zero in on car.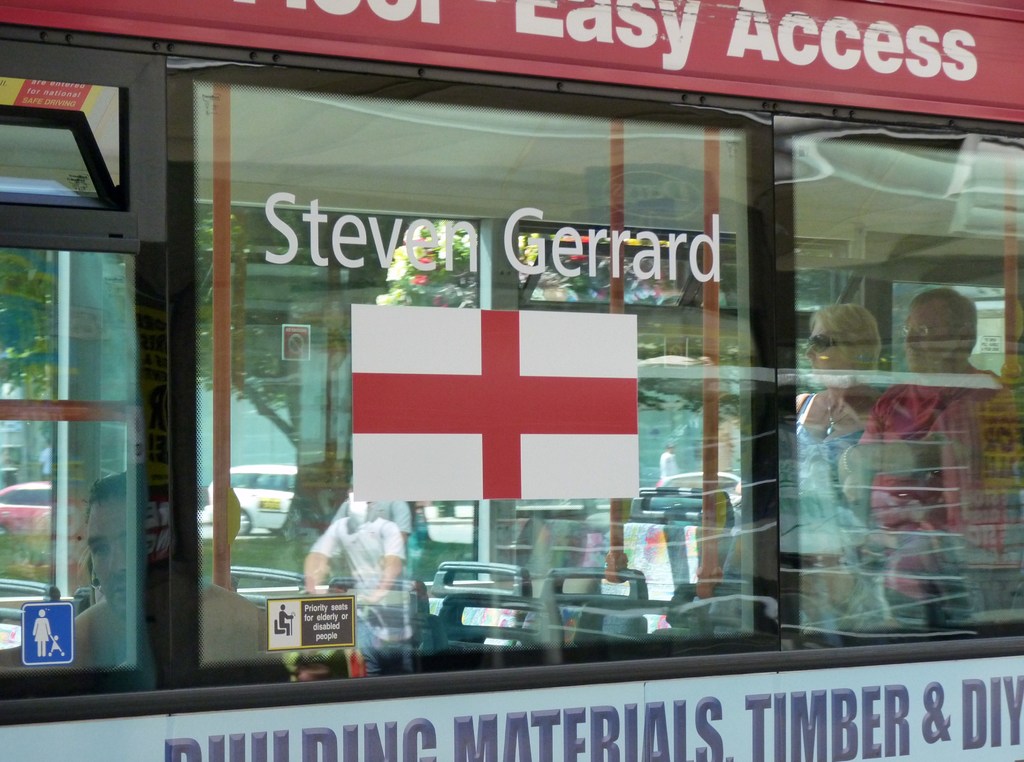
Zeroed in: box=[206, 467, 295, 534].
